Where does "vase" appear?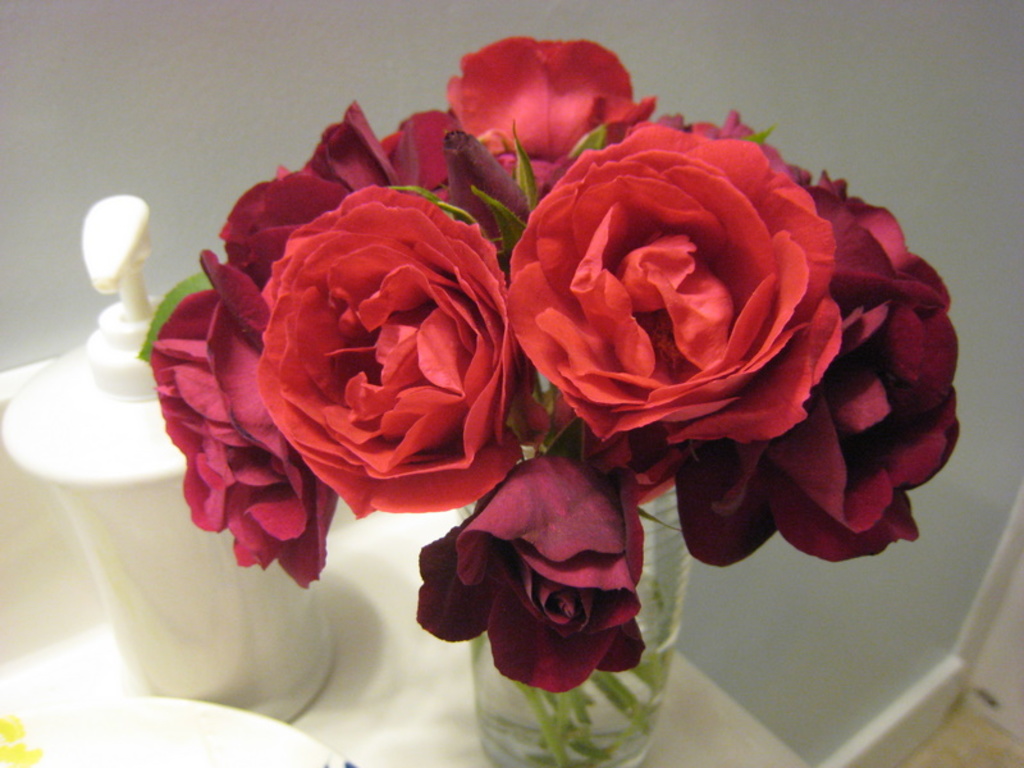
Appears at l=467, t=488, r=691, b=767.
